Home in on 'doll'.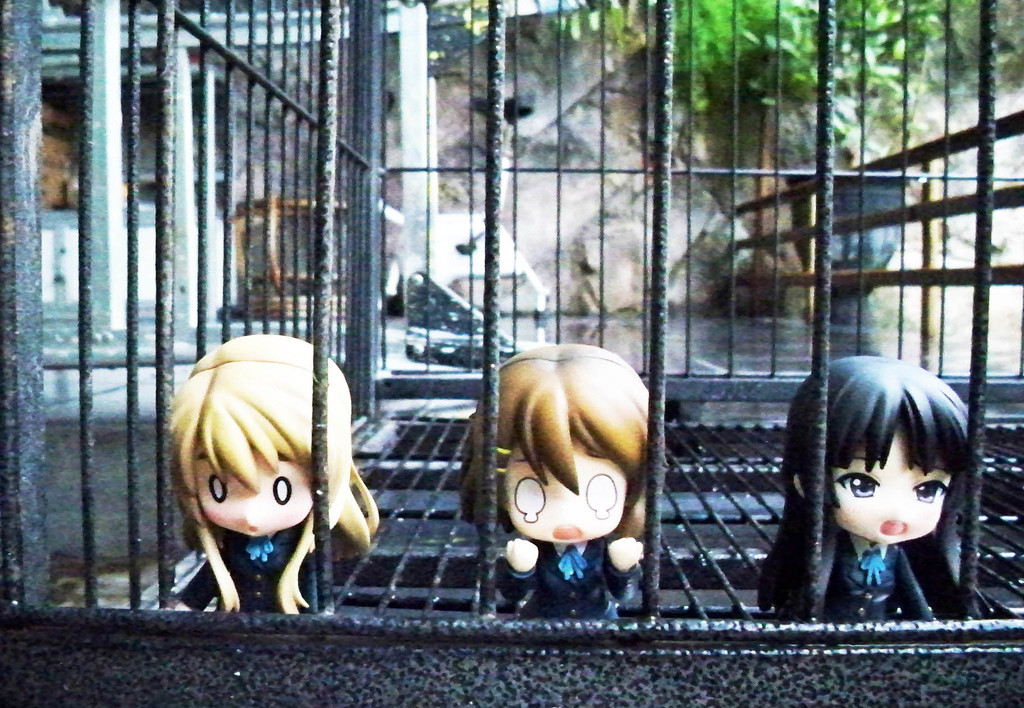
Homed in at bbox=(763, 350, 995, 639).
